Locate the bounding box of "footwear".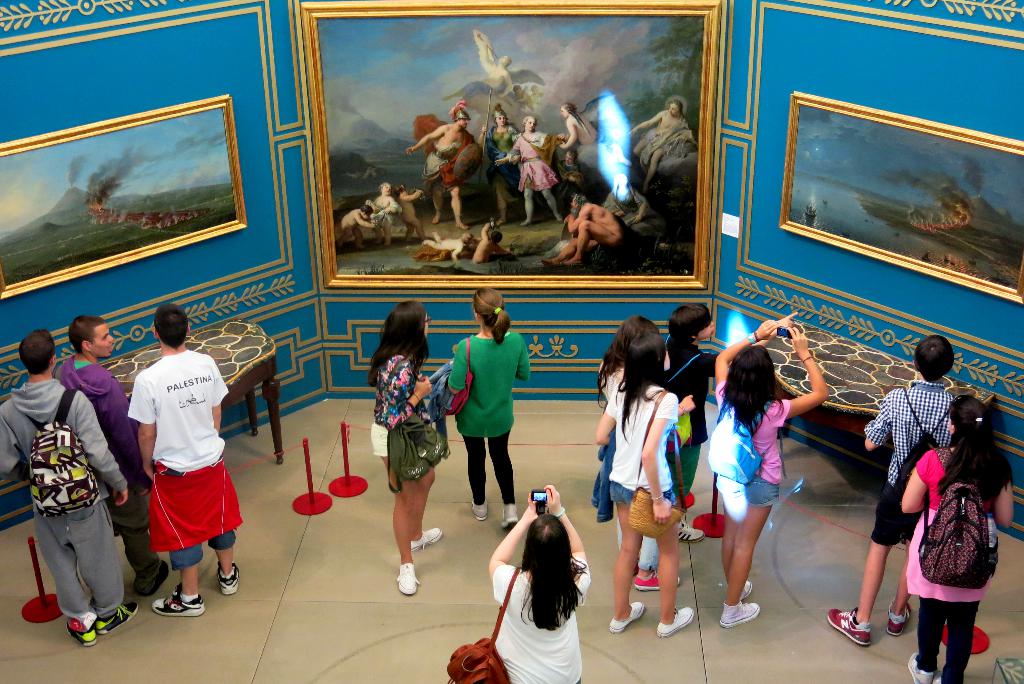
Bounding box: <region>633, 570, 678, 590</region>.
